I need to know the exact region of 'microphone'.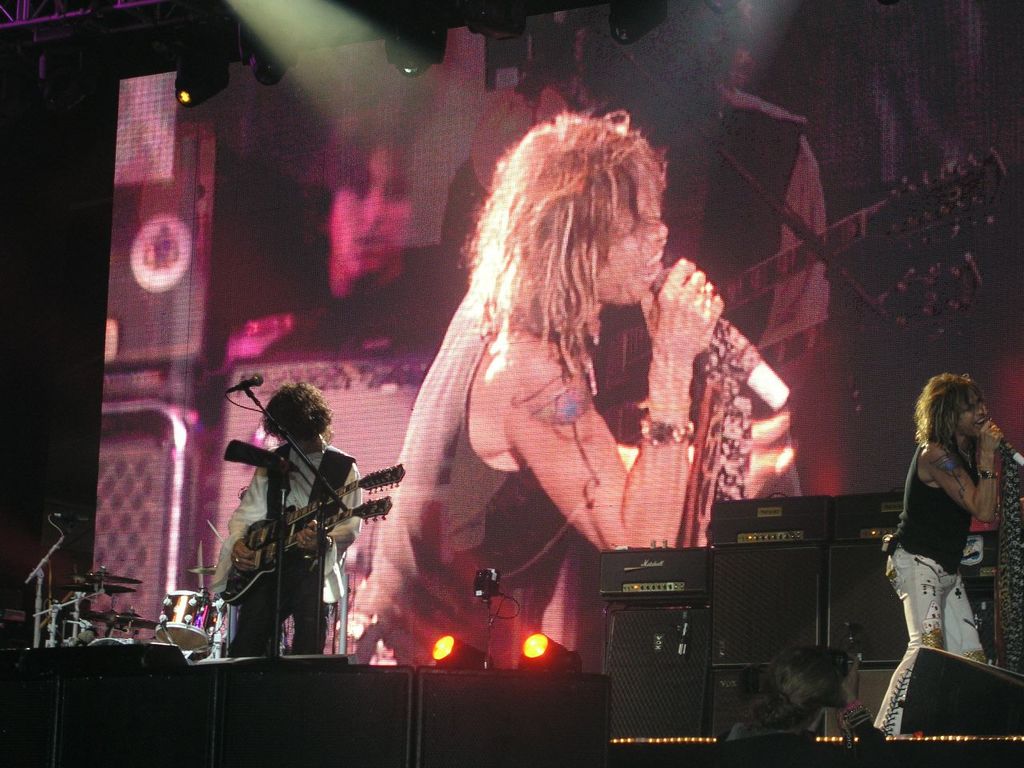
Region: box=[642, 261, 797, 411].
